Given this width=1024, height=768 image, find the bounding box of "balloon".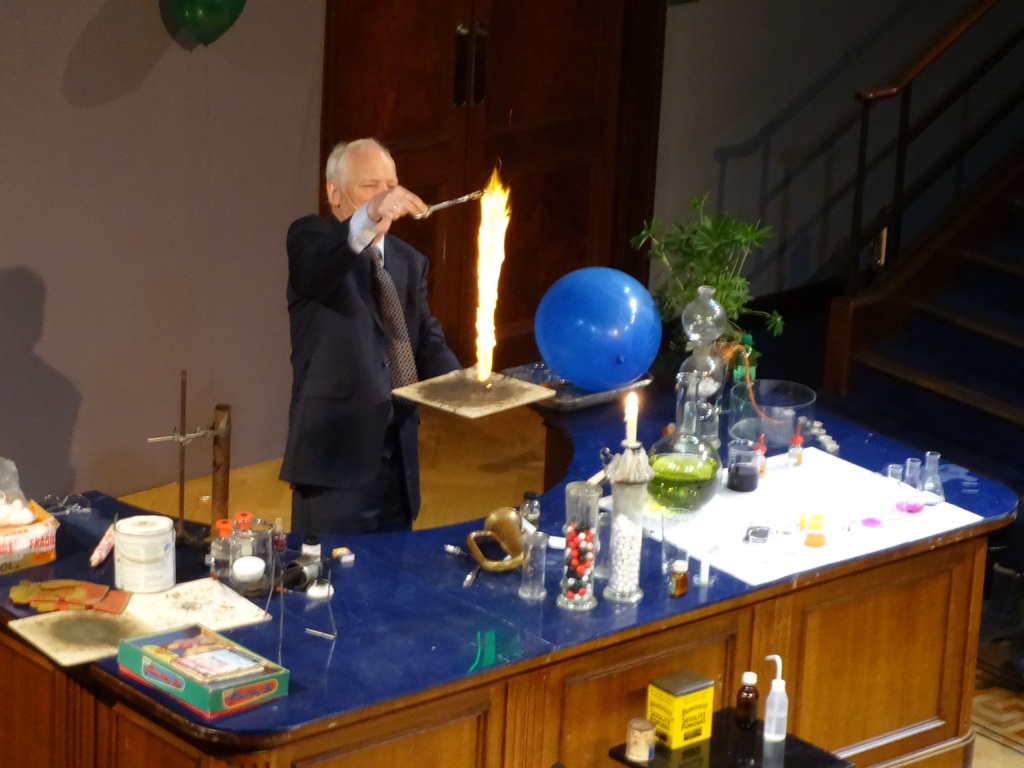
pyautogui.locateOnScreen(532, 266, 664, 393).
